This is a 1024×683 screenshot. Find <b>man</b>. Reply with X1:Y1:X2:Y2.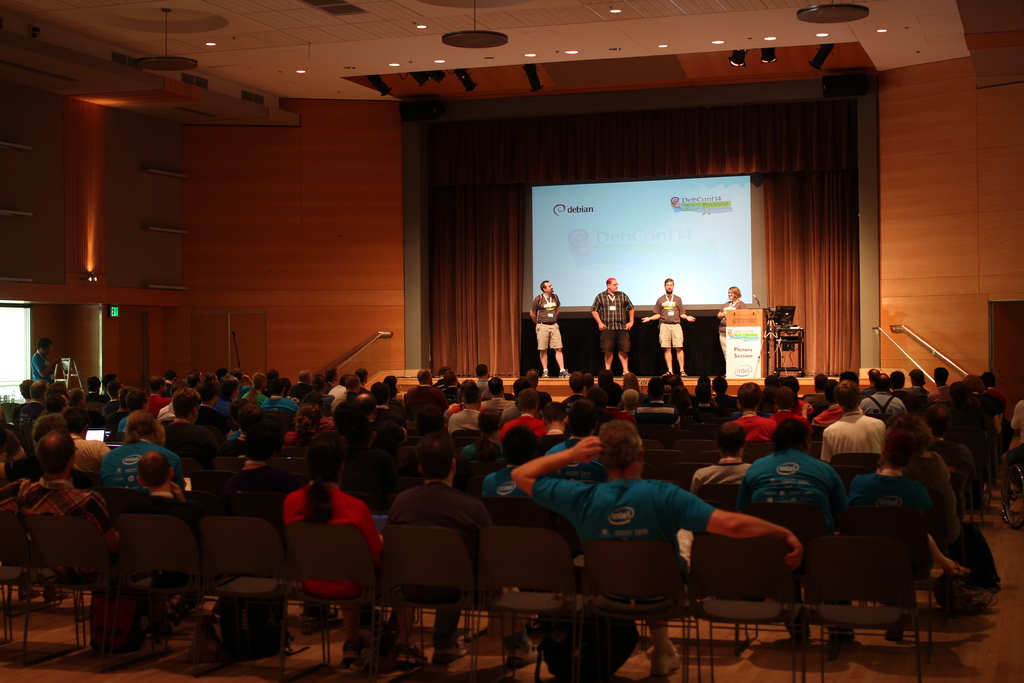
519:418:792:648.
